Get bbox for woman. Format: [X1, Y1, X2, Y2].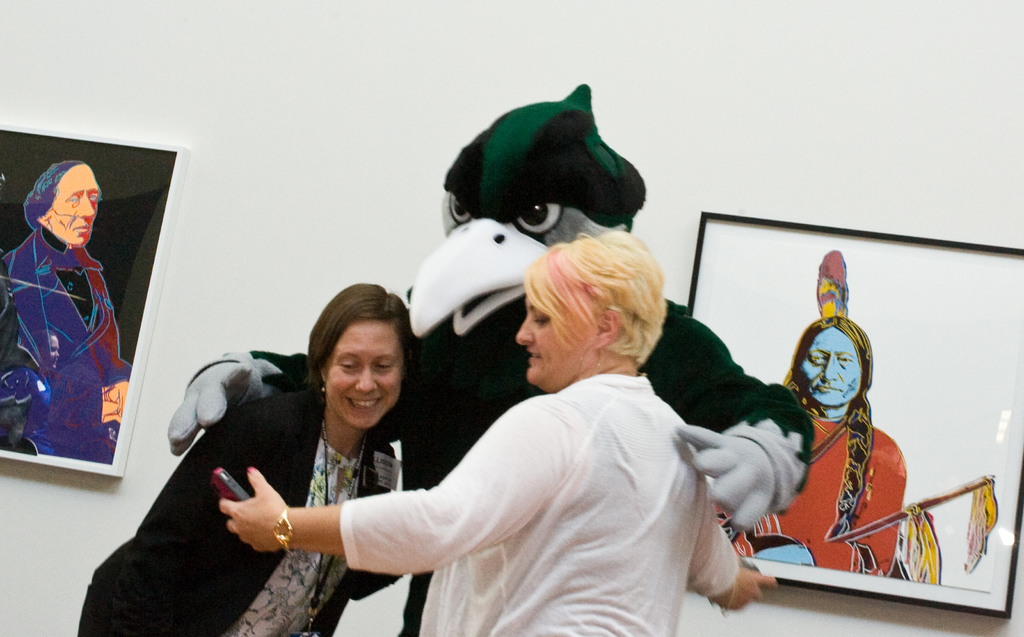
[223, 229, 774, 636].
